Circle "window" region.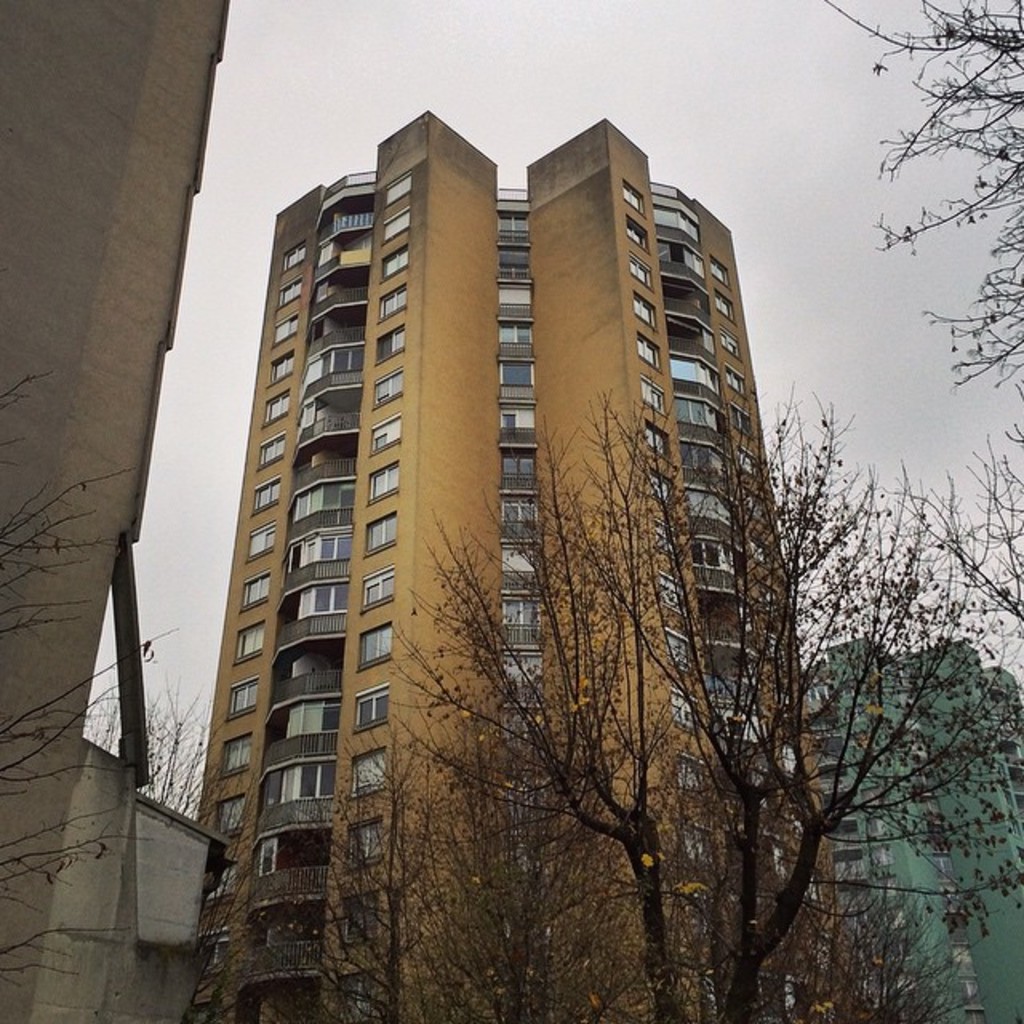
Region: bbox(234, 616, 267, 669).
